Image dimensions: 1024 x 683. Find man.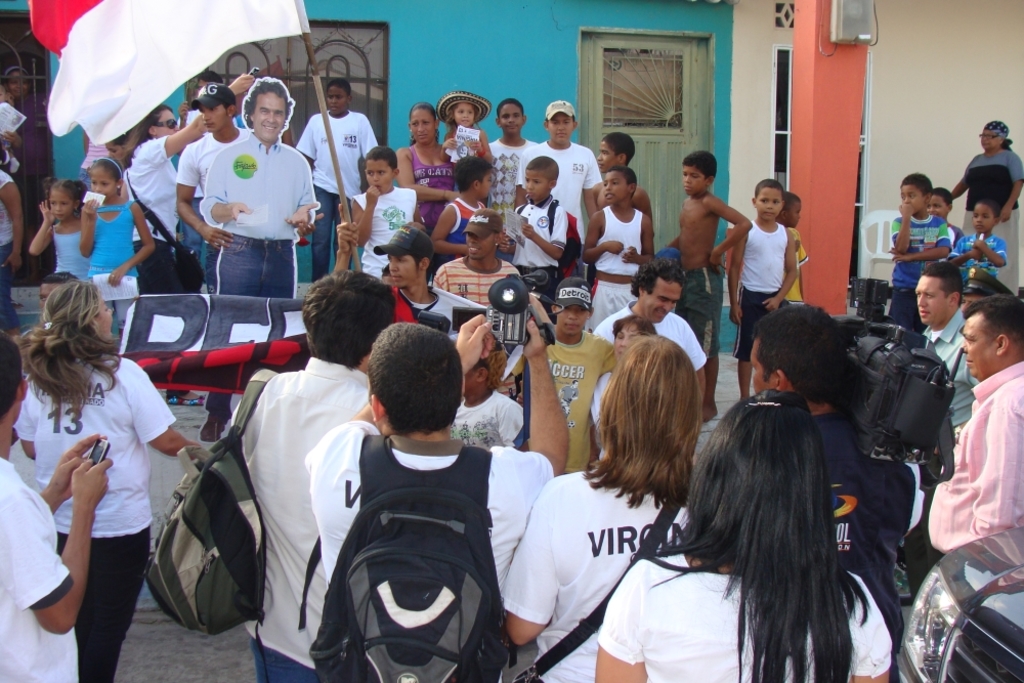
226/271/397/681.
